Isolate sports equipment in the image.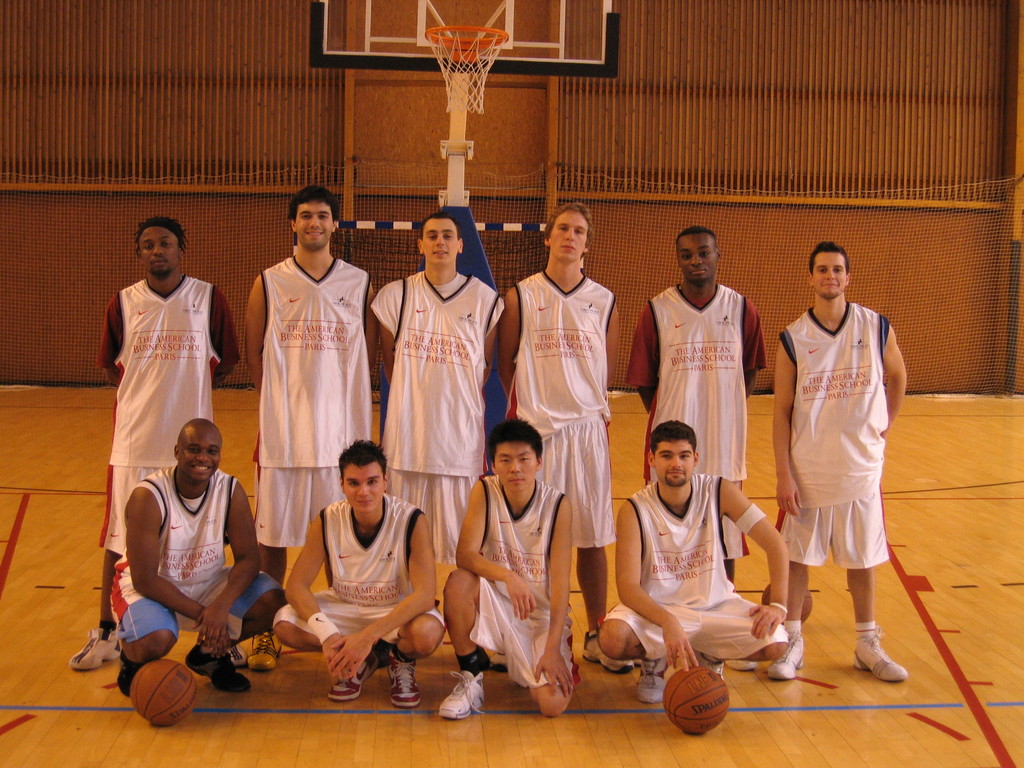
Isolated region: <box>663,661,730,735</box>.
